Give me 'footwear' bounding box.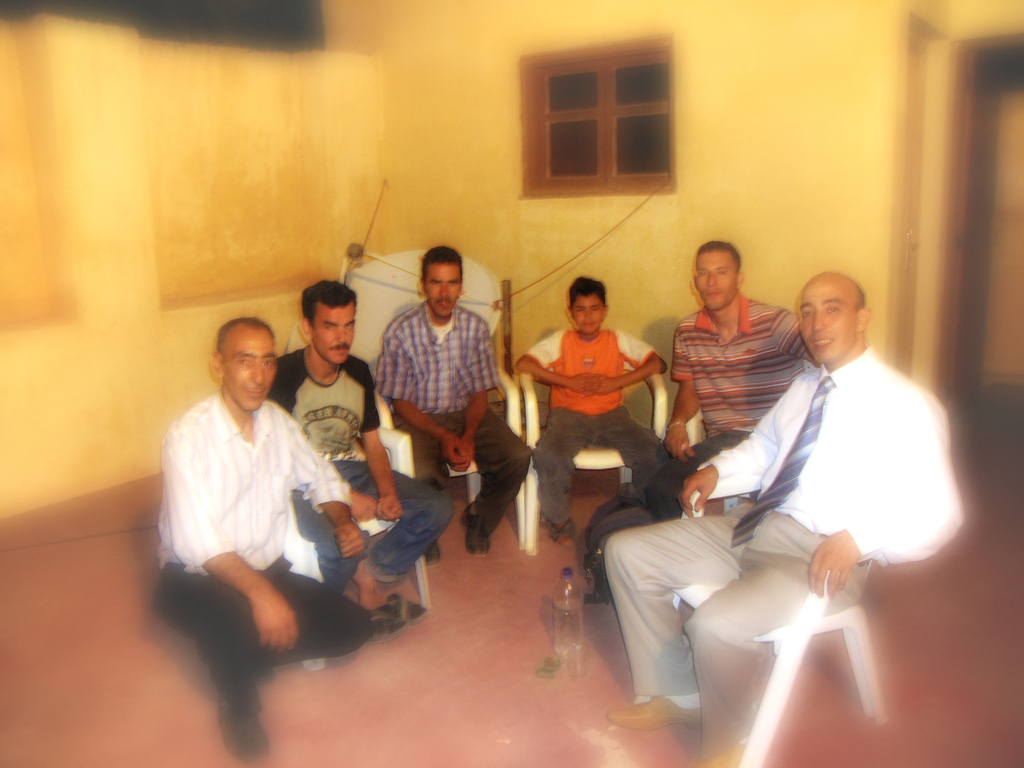
<bbox>226, 703, 269, 761</bbox>.
